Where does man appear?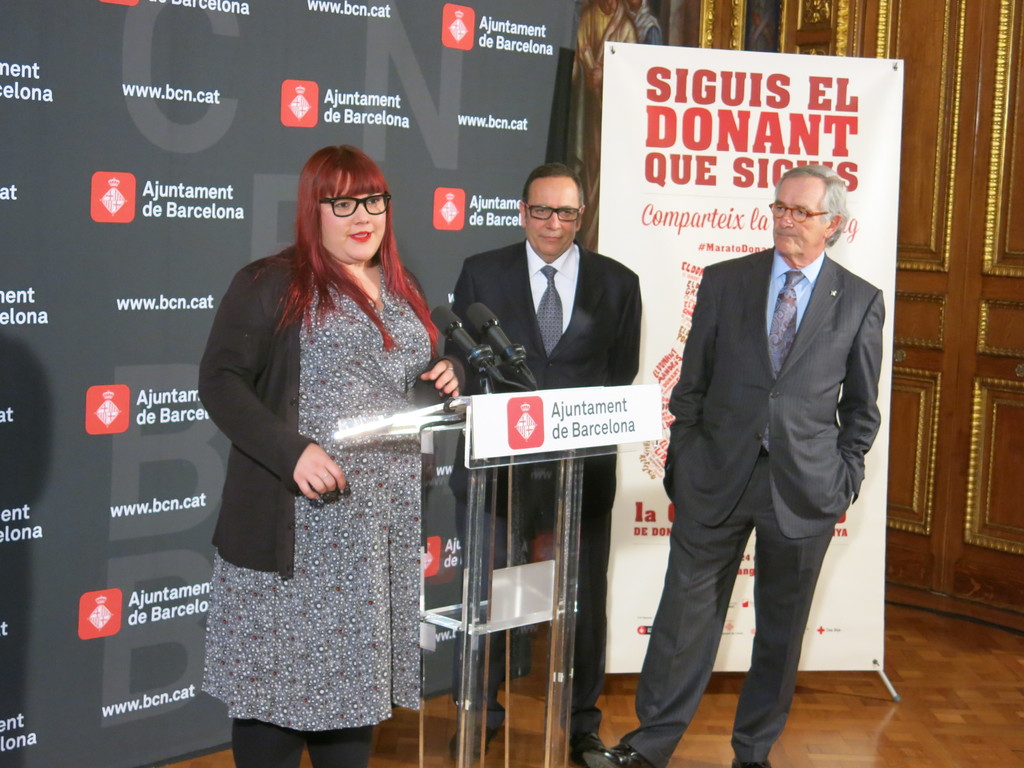
Appears at x1=644 y1=140 x2=892 y2=754.
